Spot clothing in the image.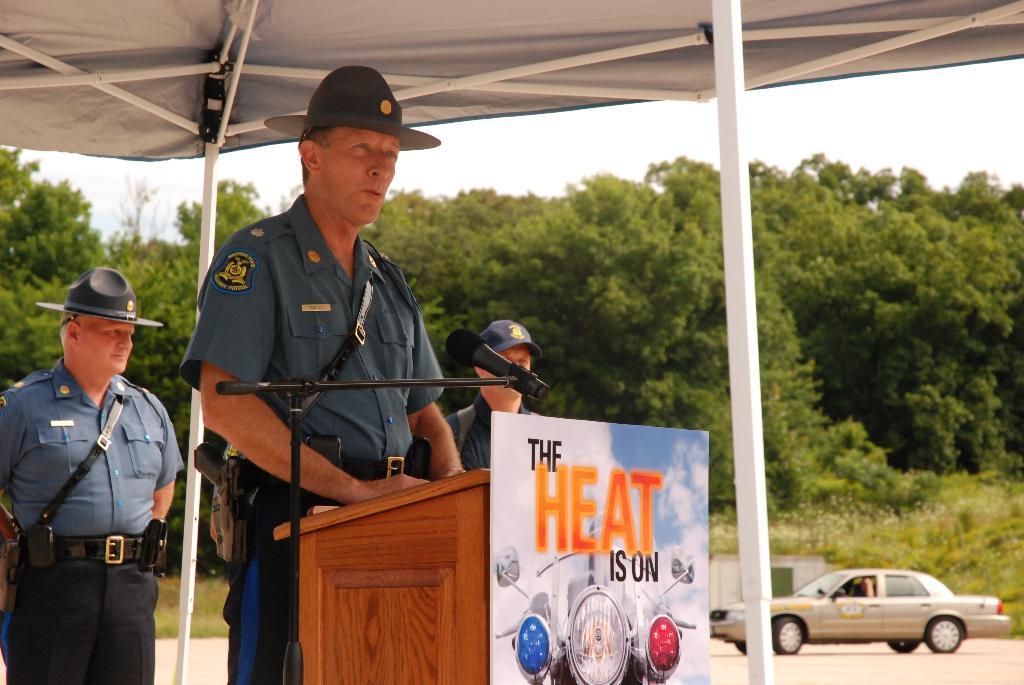
clothing found at {"left": 5, "top": 320, "right": 175, "bottom": 653}.
